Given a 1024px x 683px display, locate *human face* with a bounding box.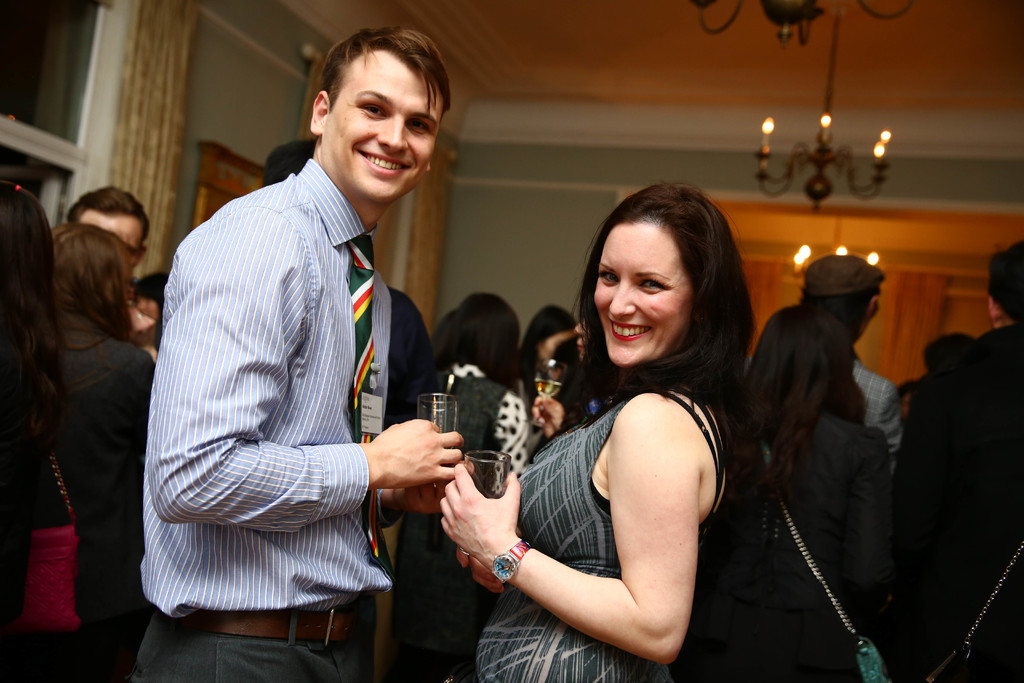
Located: left=591, top=215, right=697, bottom=366.
